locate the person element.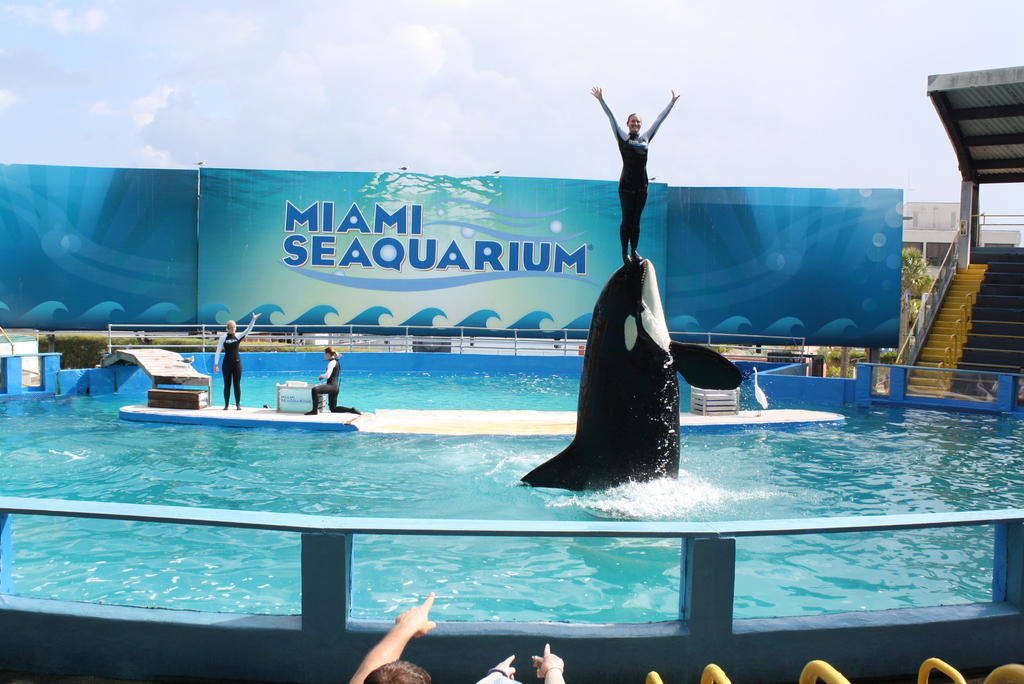
Element bbox: select_region(300, 345, 365, 418).
